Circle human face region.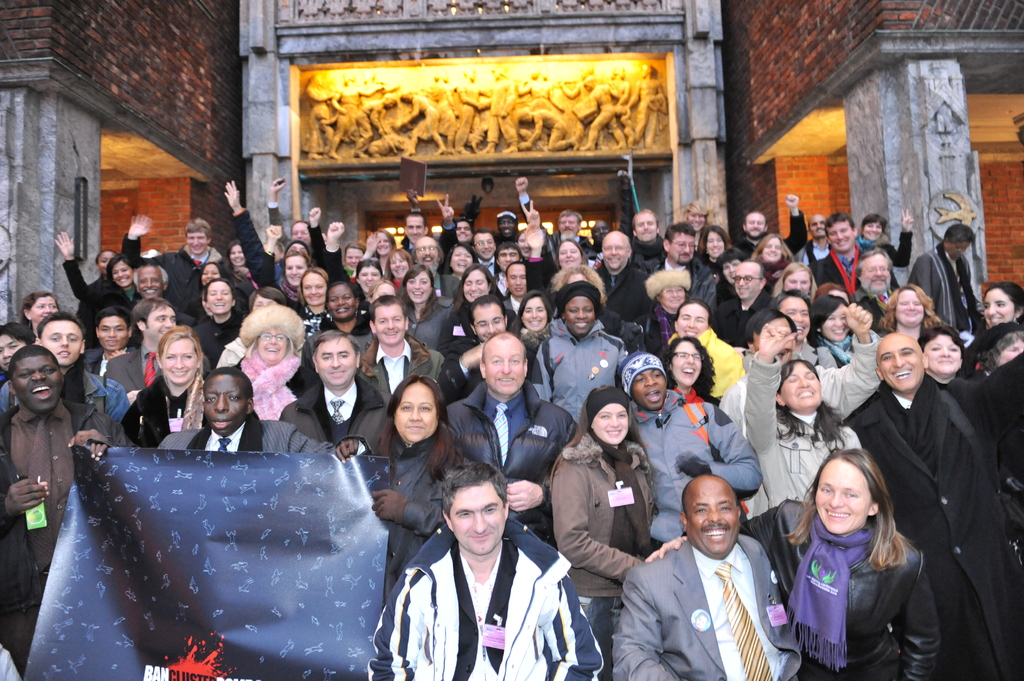
Region: <box>378,303,403,341</box>.
